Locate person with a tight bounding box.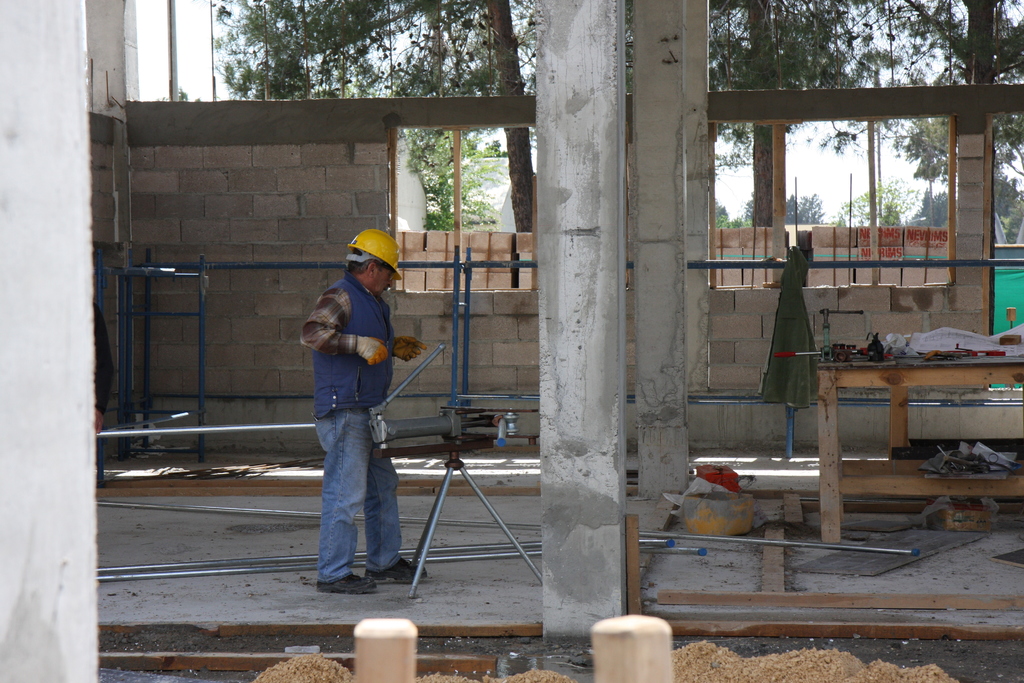
locate(300, 215, 425, 595).
